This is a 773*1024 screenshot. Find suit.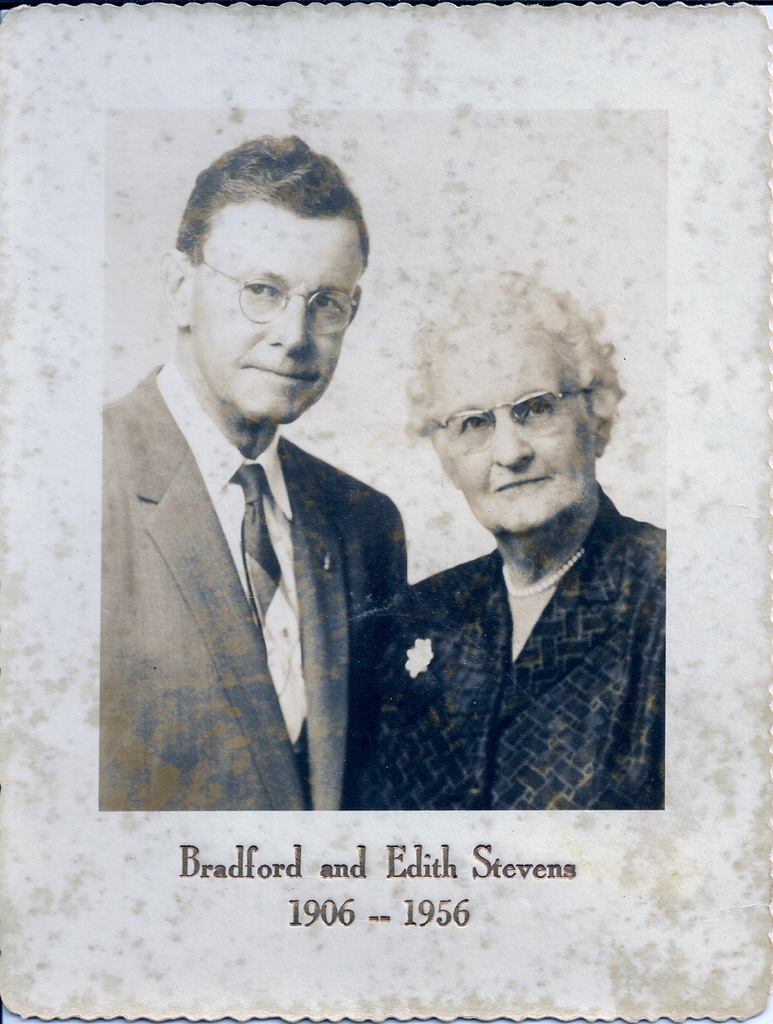
Bounding box: box(91, 282, 428, 826).
